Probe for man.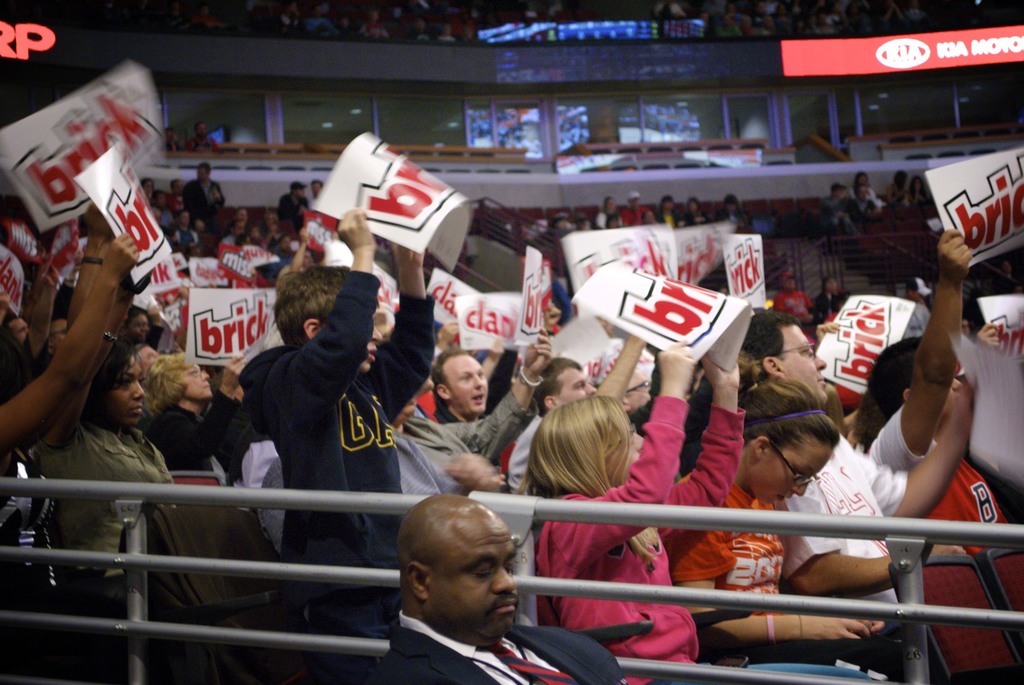
Probe result: 368:491:619:684.
